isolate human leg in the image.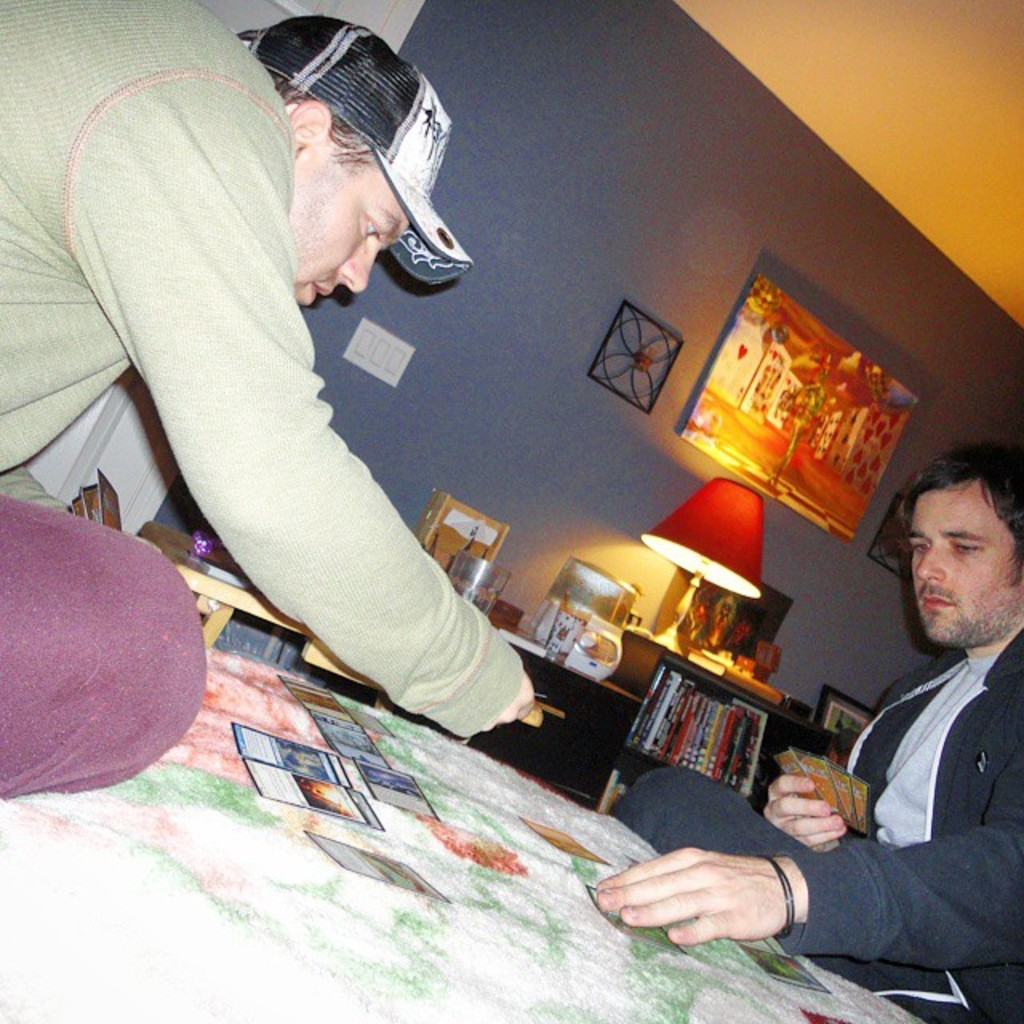
Isolated region: <bbox>611, 763, 808, 856</bbox>.
